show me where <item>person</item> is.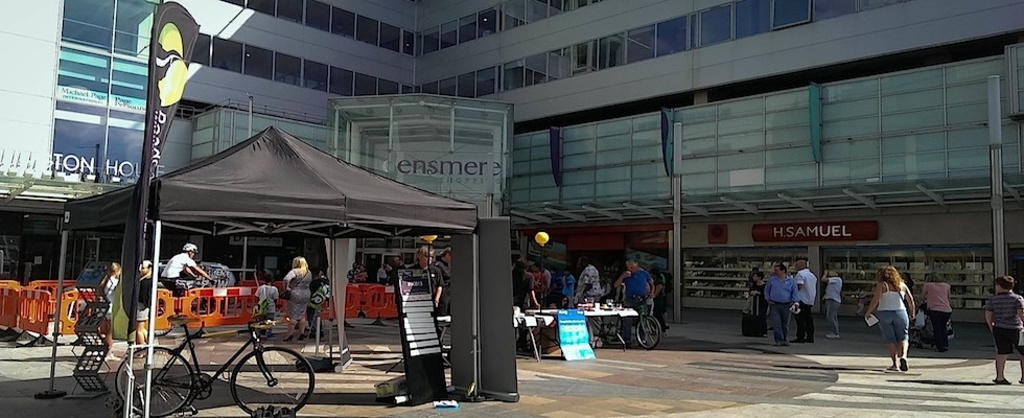
<item>person</item> is at {"x1": 818, "y1": 269, "x2": 843, "y2": 340}.
